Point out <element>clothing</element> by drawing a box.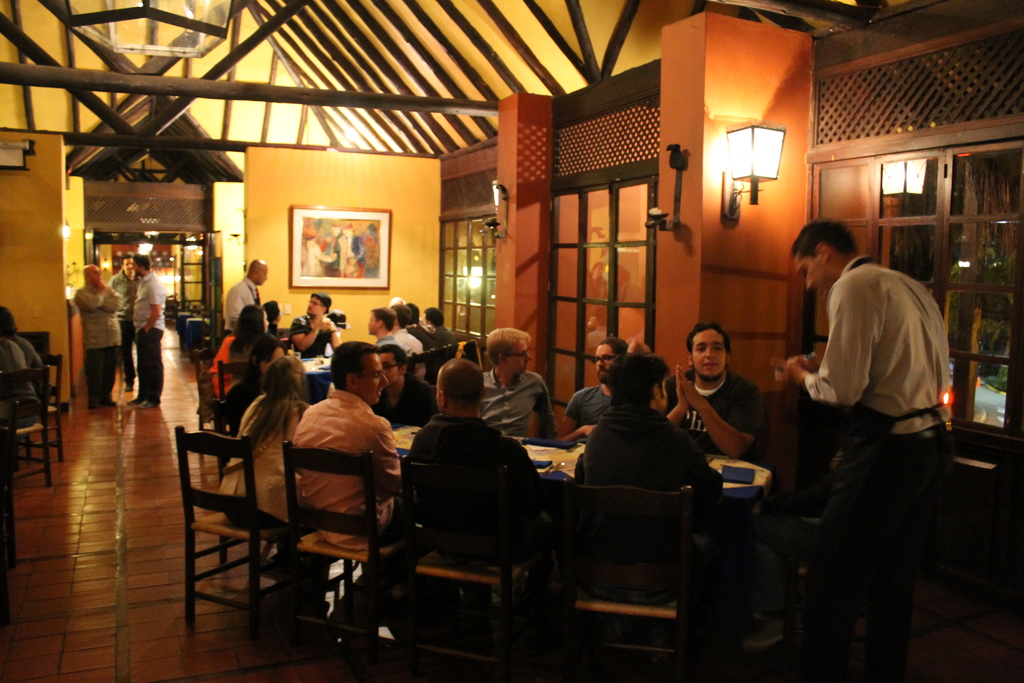
locate(480, 370, 563, 443).
